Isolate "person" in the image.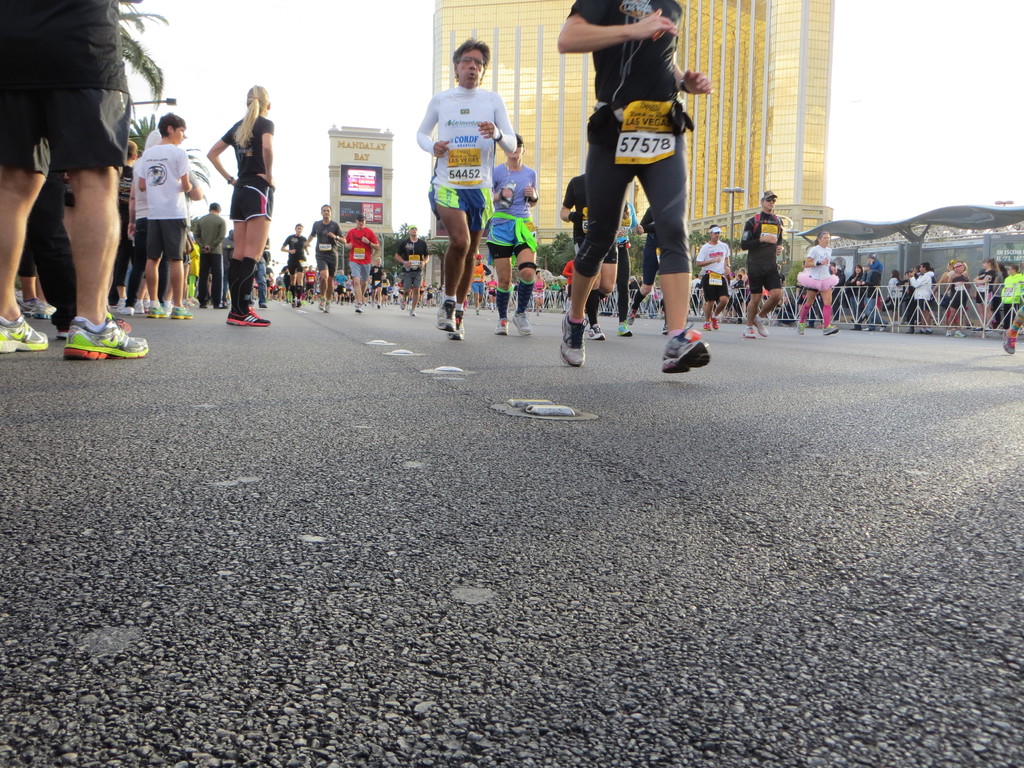
Isolated region: bbox=(104, 128, 148, 316).
